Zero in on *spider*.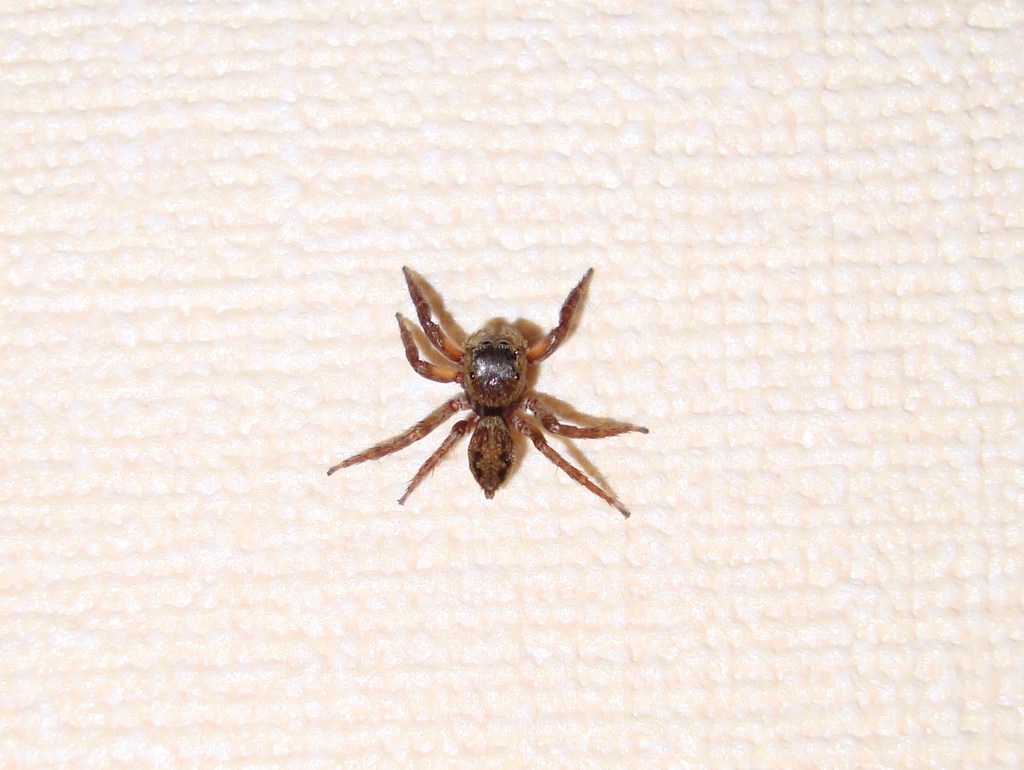
Zeroed in: BBox(320, 258, 650, 523).
